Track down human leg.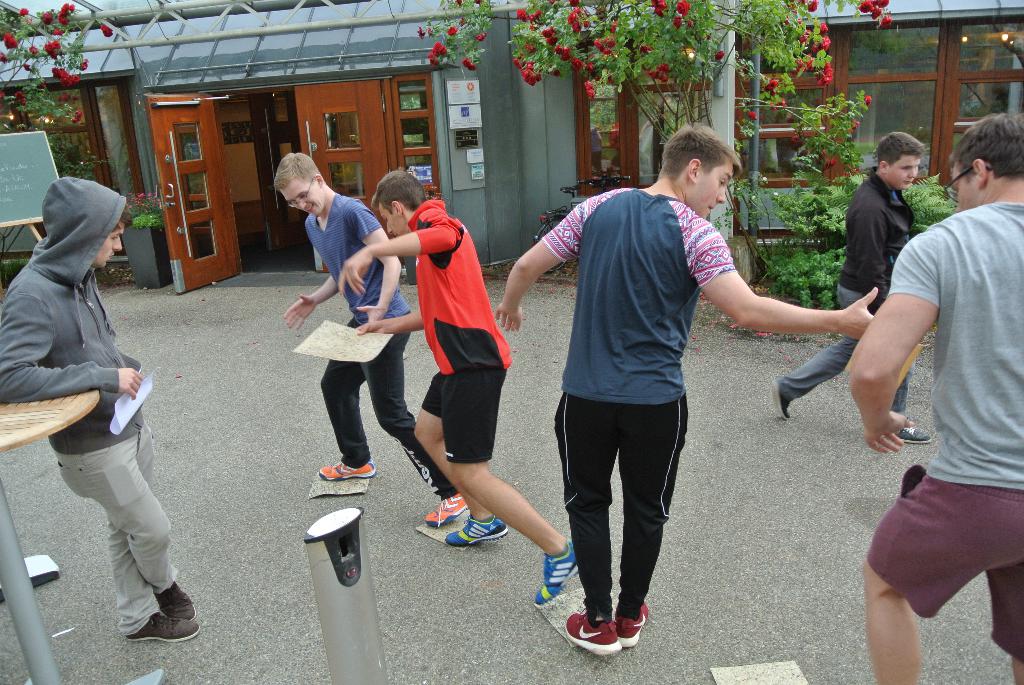
Tracked to pyautogui.locateOnScreen(561, 368, 616, 651).
